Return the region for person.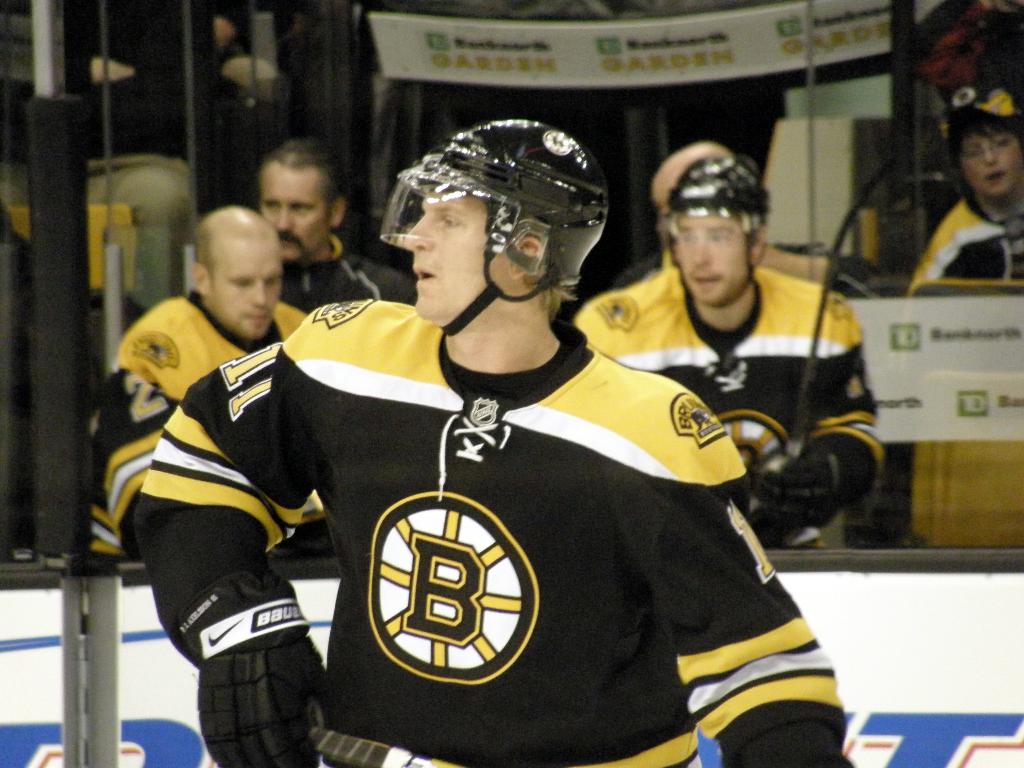
(left=261, top=138, right=412, bottom=314).
